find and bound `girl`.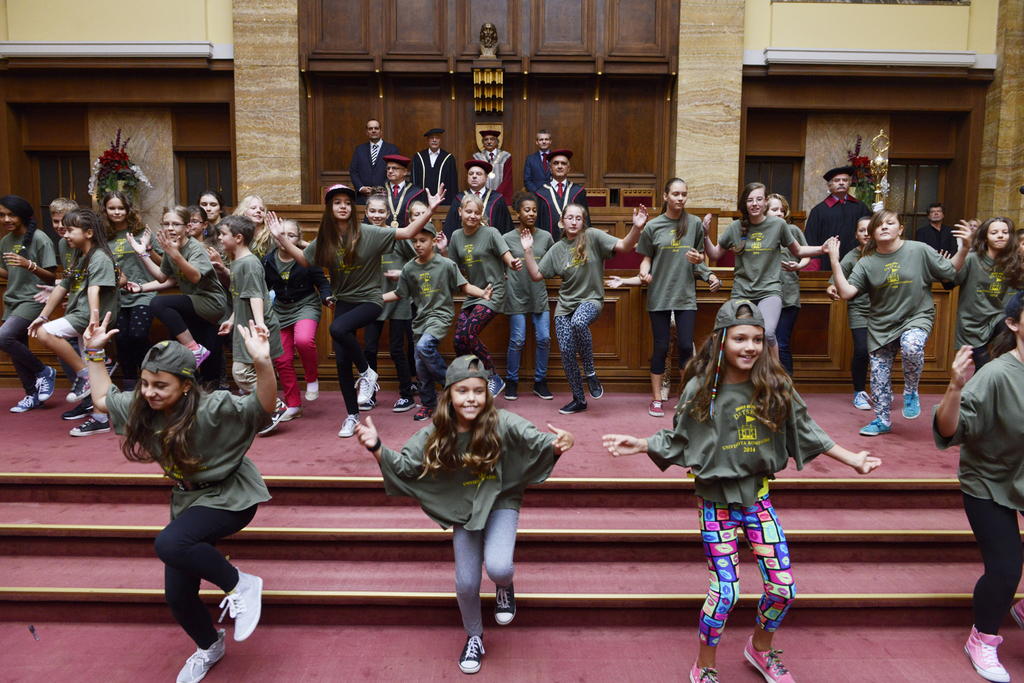
Bound: select_region(1016, 229, 1023, 252).
